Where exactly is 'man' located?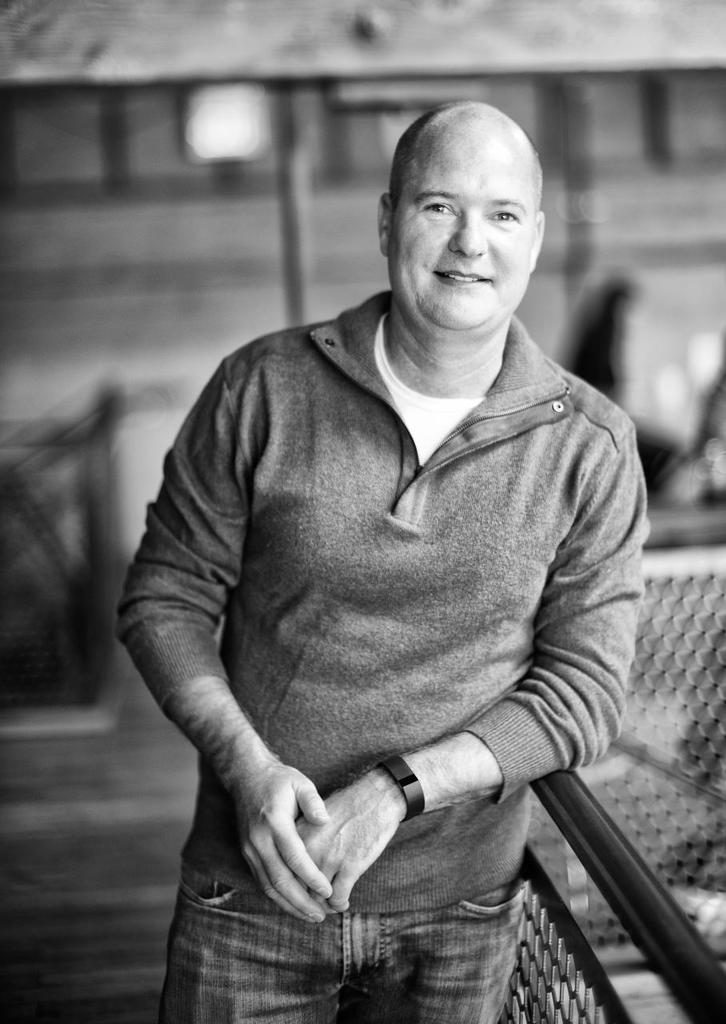
Its bounding box is 110/75/664/1016.
